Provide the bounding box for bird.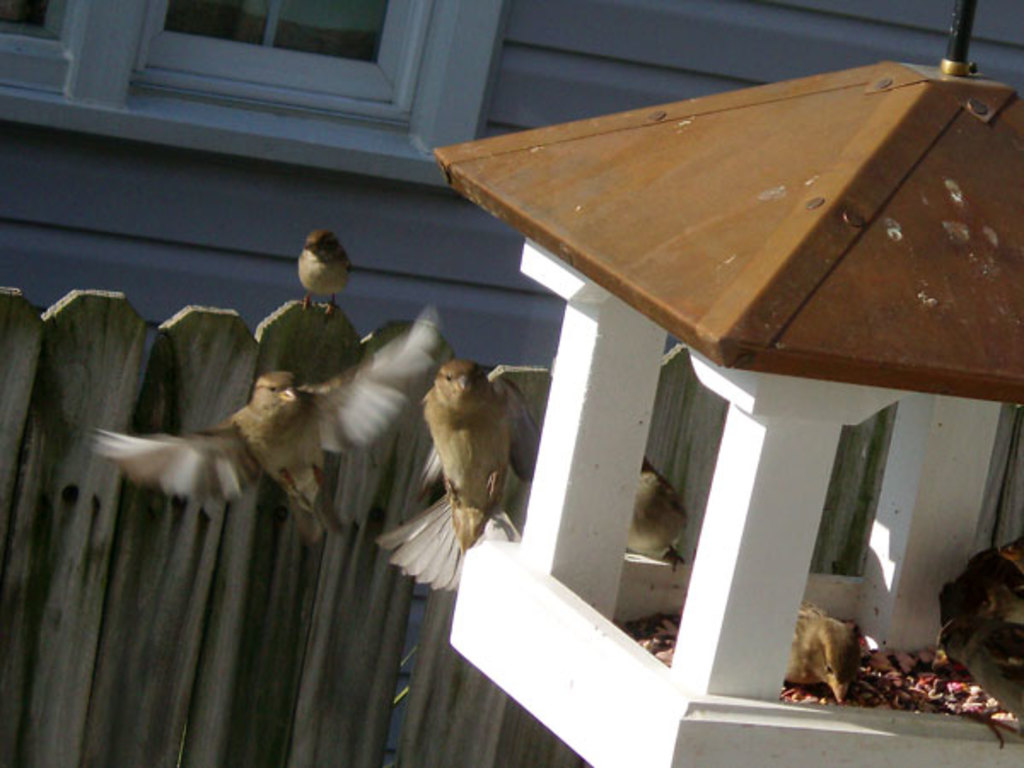
(628, 466, 693, 575).
